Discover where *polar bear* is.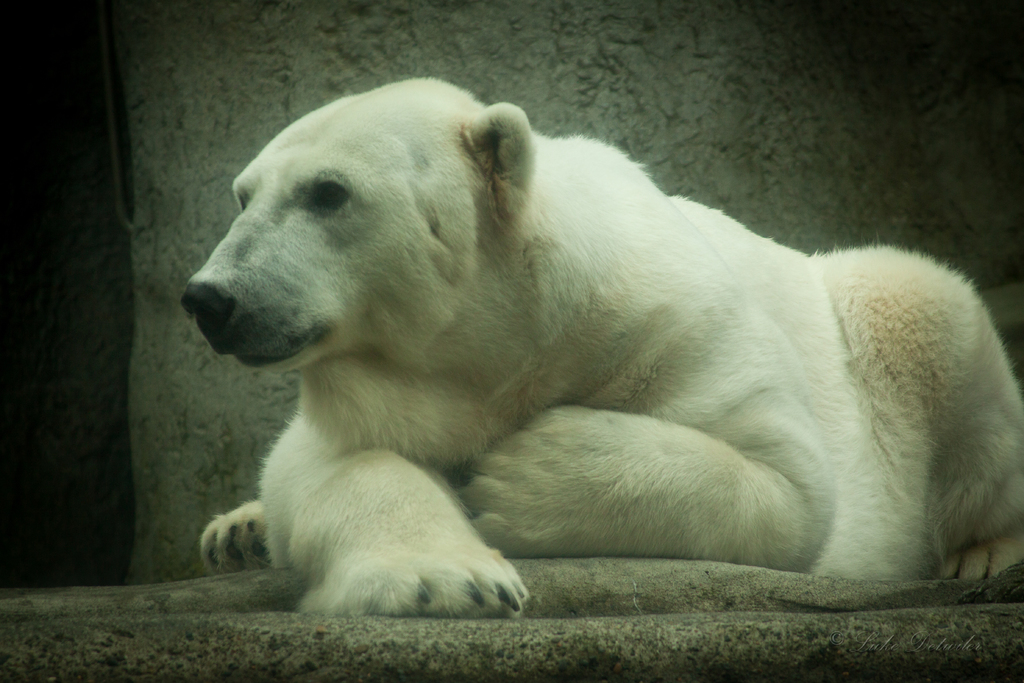
Discovered at Rect(176, 67, 1023, 612).
